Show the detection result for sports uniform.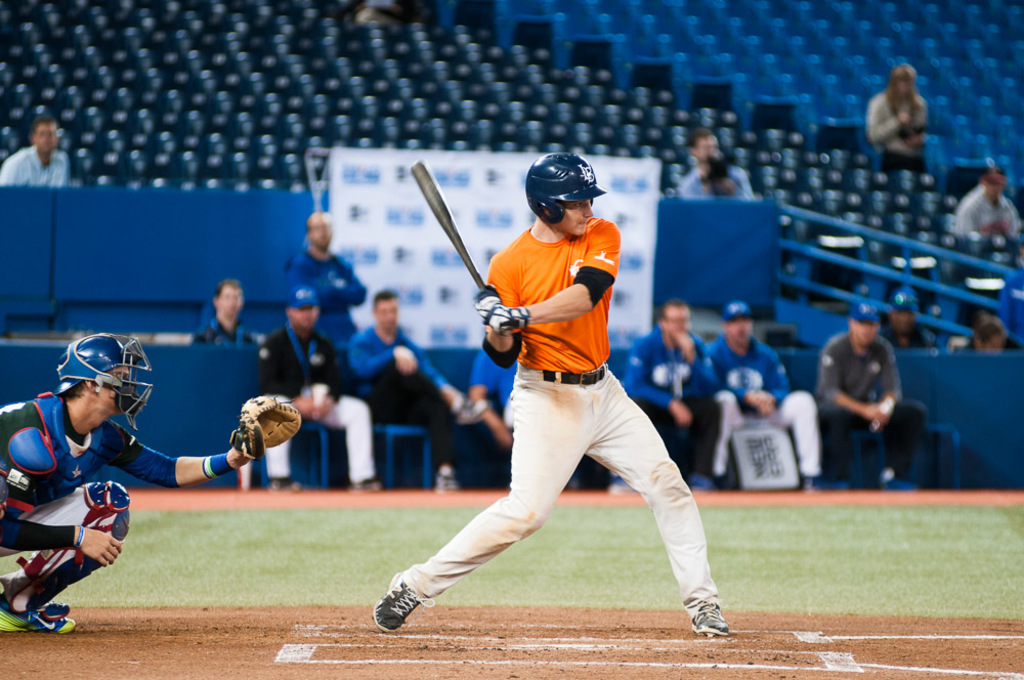
locate(340, 316, 456, 452).
